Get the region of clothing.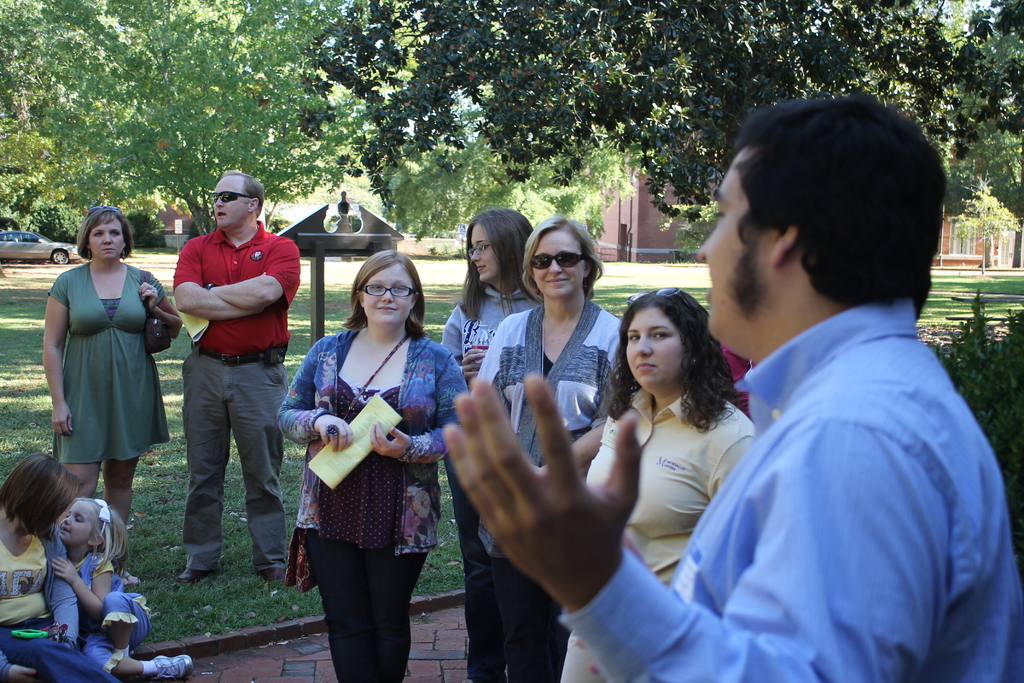
bbox=[473, 292, 621, 682].
